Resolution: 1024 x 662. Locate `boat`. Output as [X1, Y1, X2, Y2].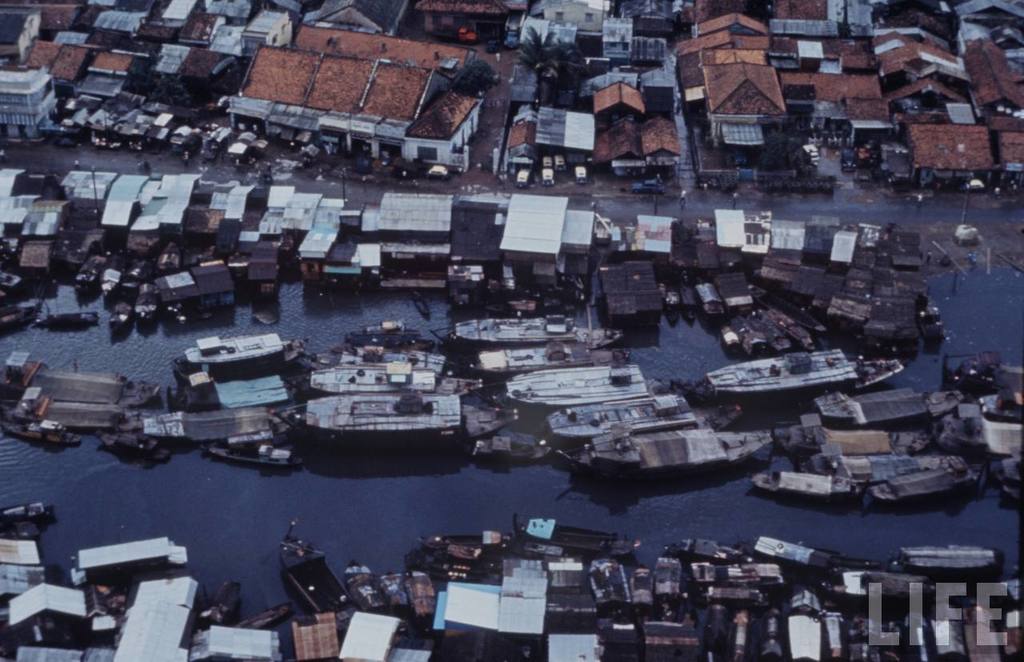
[415, 528, 510, 569].
